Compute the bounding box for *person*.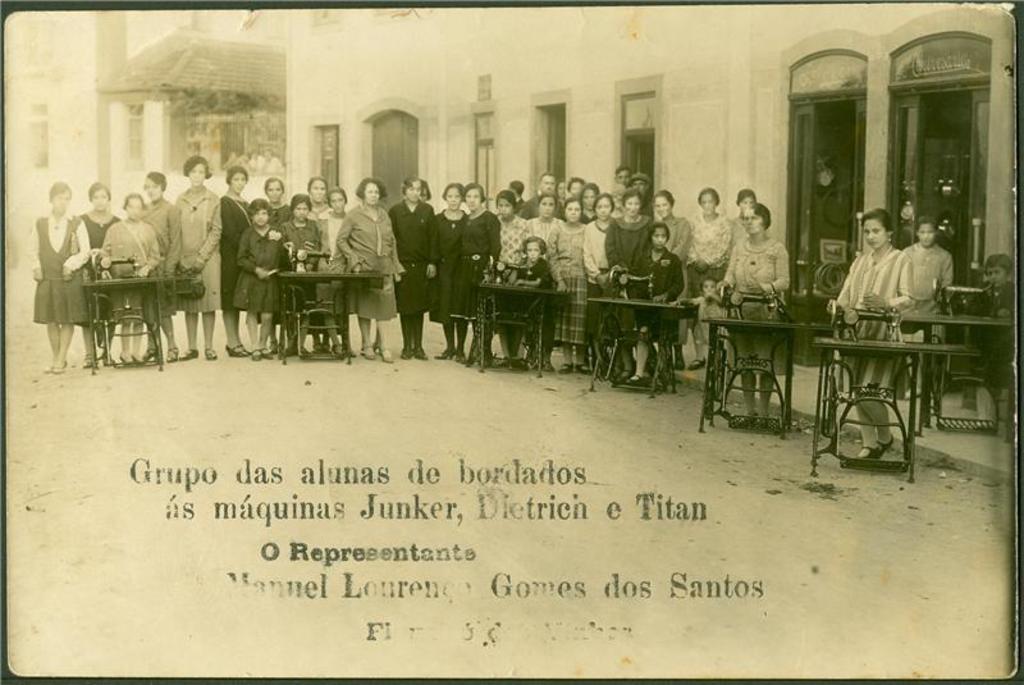
[719,201,790,421].
